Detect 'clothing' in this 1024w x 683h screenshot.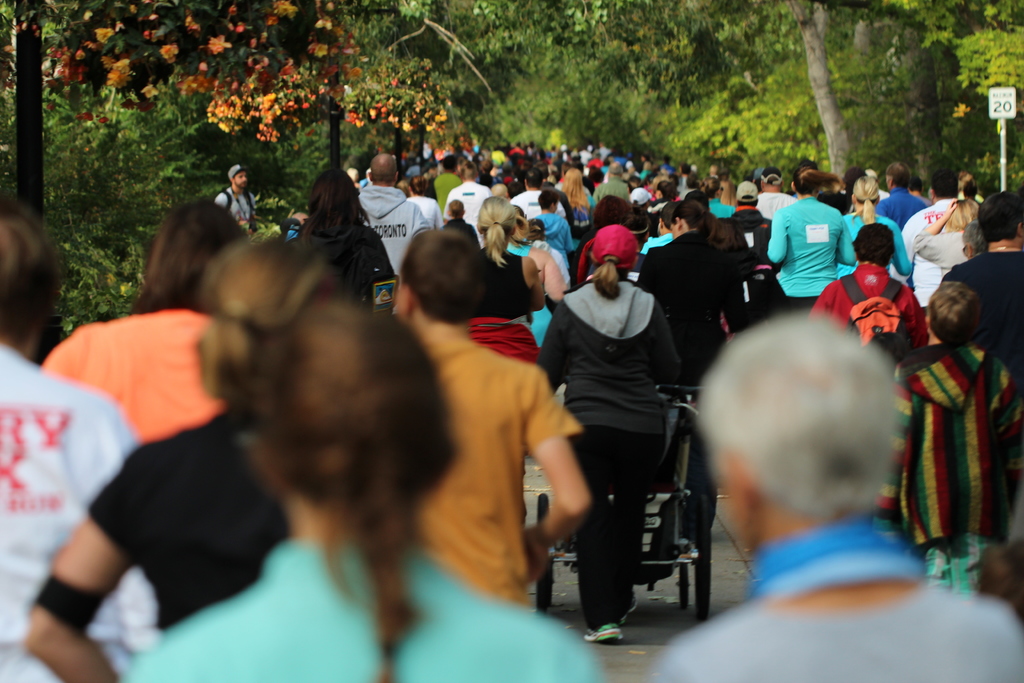
Detection: x1=538, y1=280, x2=684, y2=620.
